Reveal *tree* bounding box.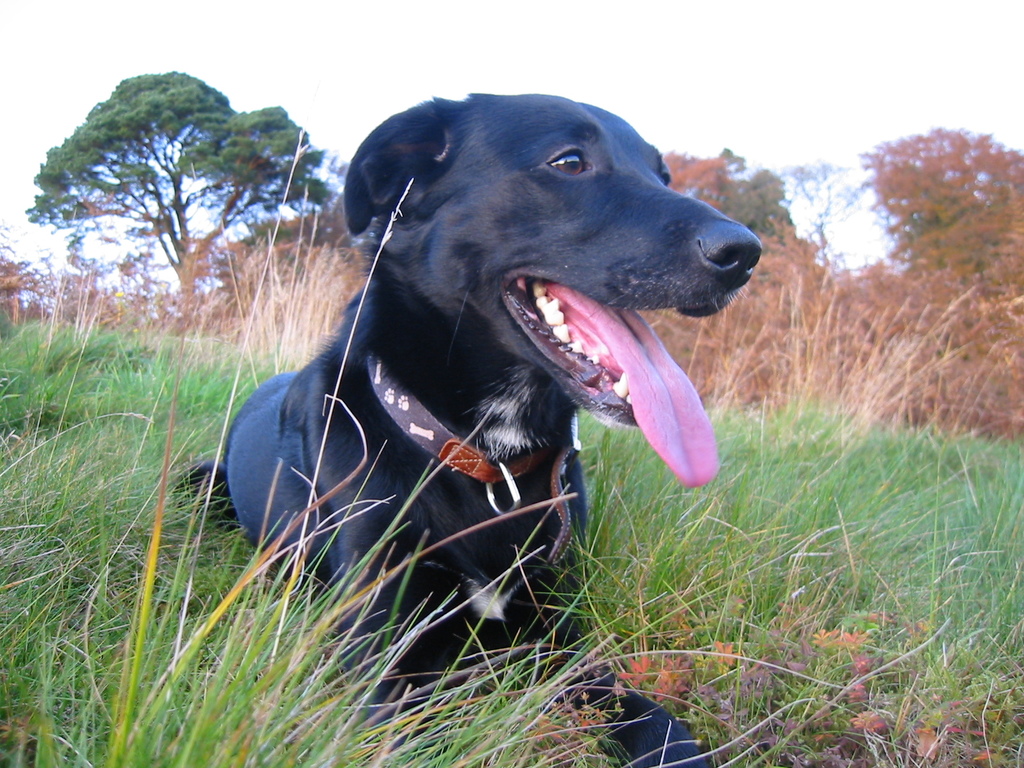
Revealed: detection(764, 159, 855, 262).
